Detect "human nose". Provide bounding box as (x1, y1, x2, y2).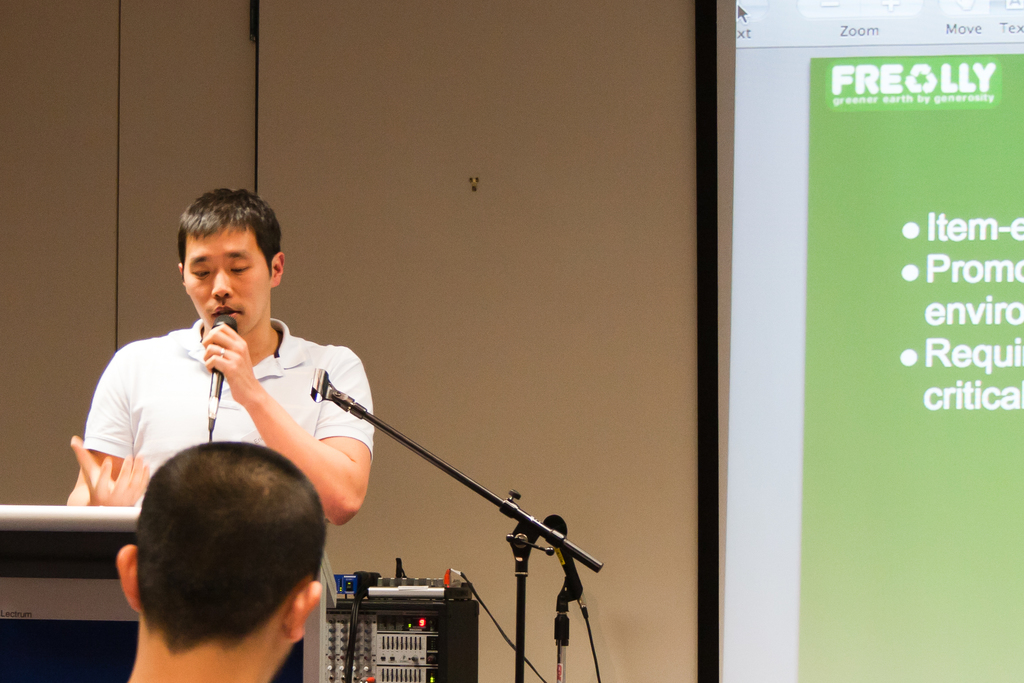
(211, 268, 233, 302).
